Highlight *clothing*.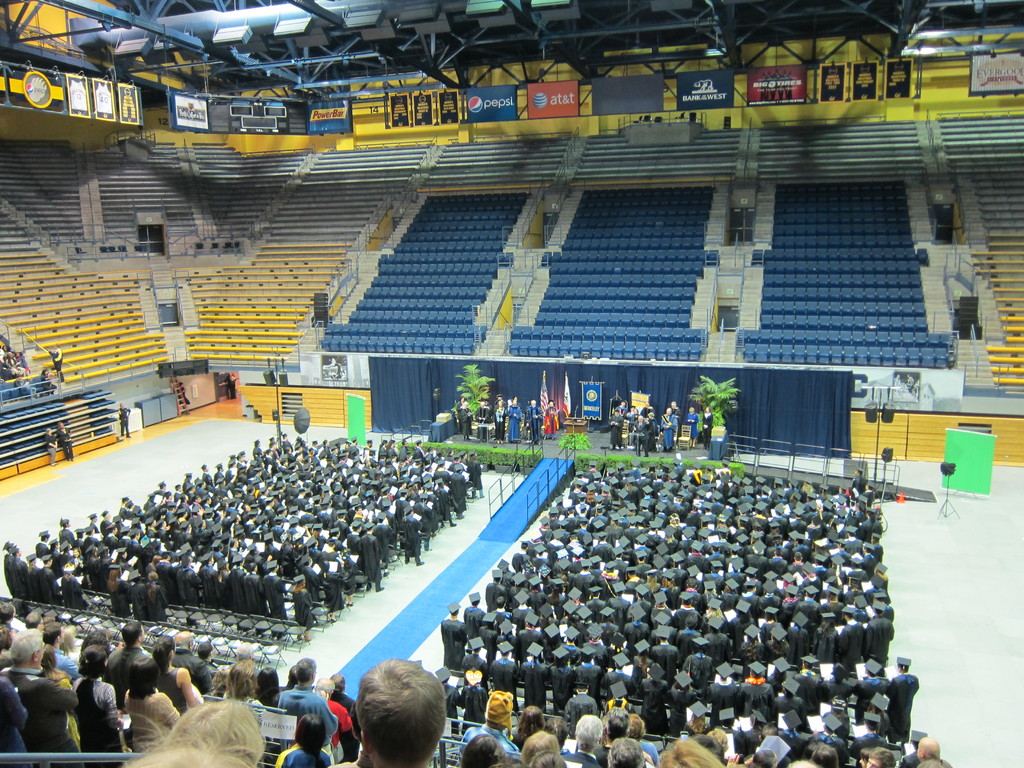
Highlighted region: [161,666,189,716].
